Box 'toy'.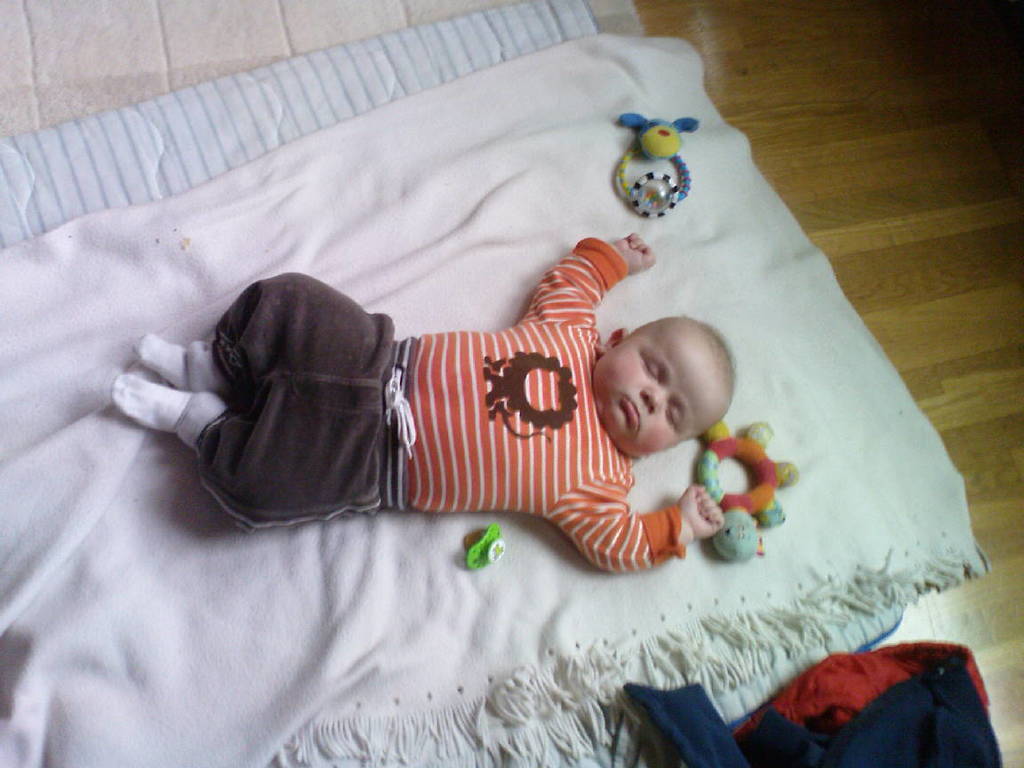
left=702, top=420, right=795, bottom=572.
